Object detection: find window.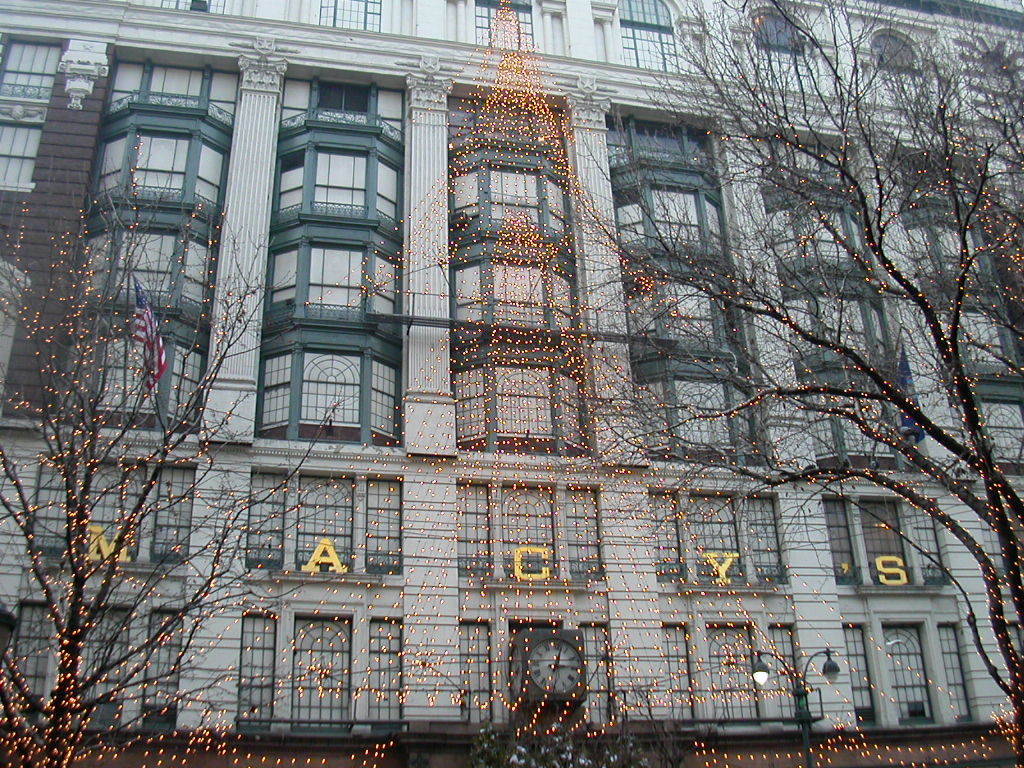
474,0,530,44.
